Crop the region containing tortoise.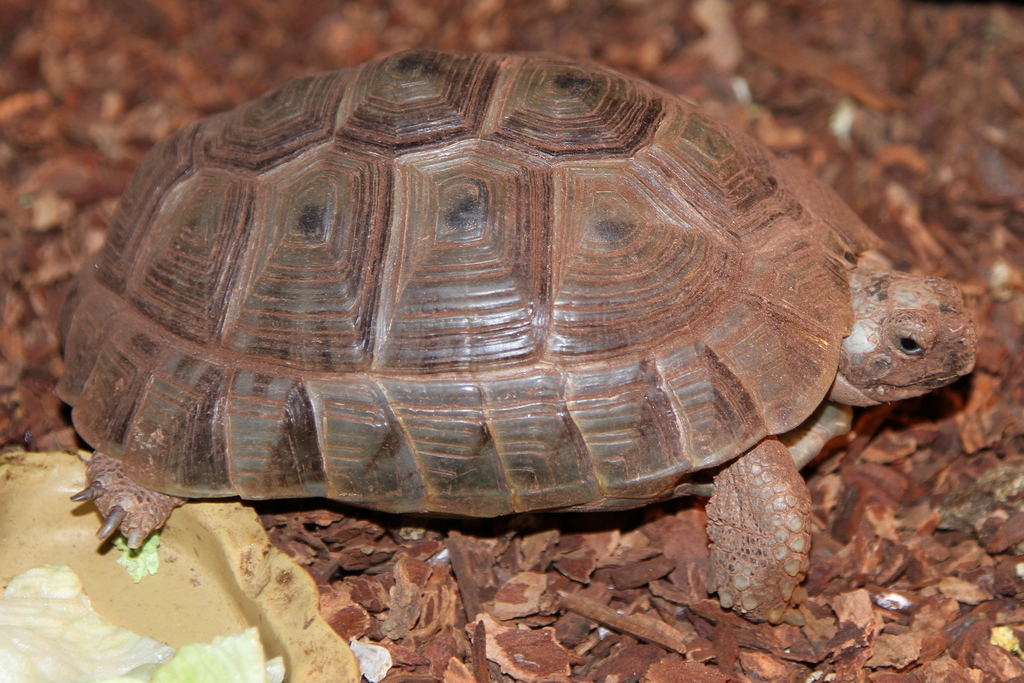
Crop region: box=[52, 47, 977, 627].
